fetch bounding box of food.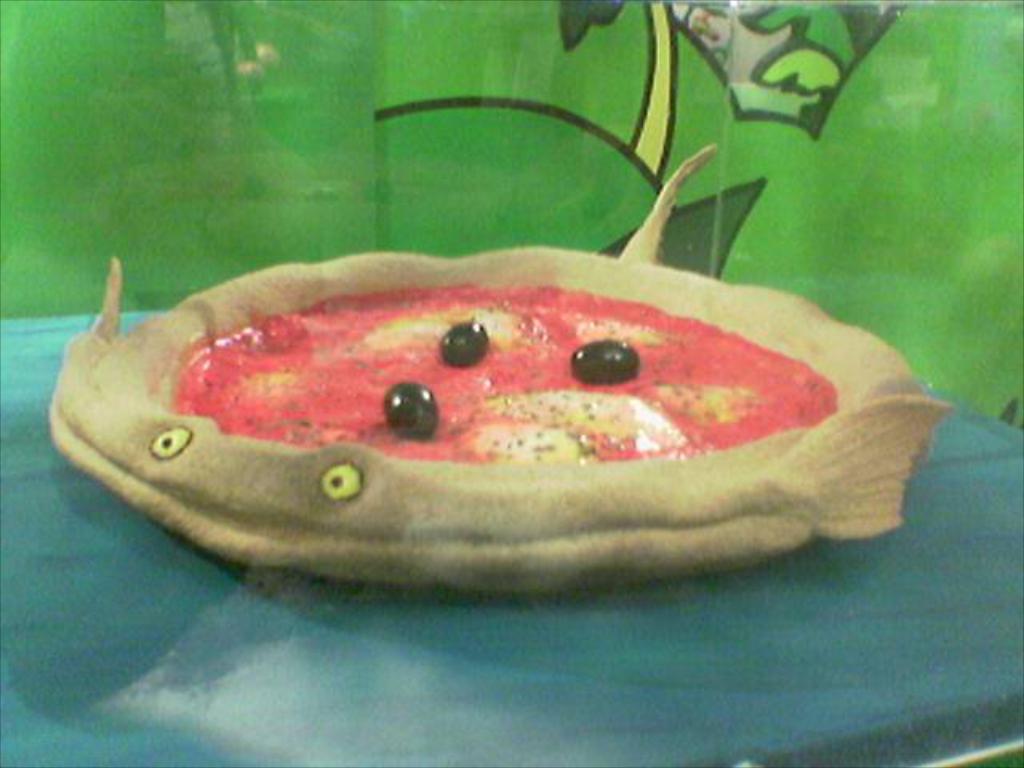
Bbox: (77,242,938,581).
